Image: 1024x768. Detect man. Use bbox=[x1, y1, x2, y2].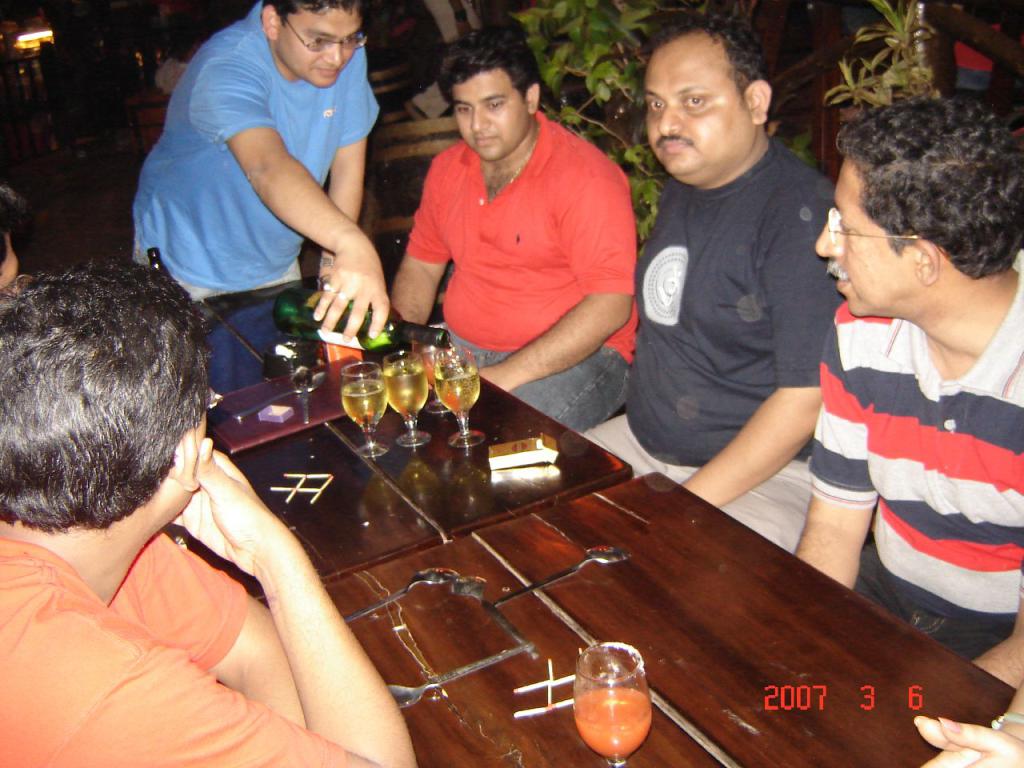
bbox=[777, 90, 1023, 696].
